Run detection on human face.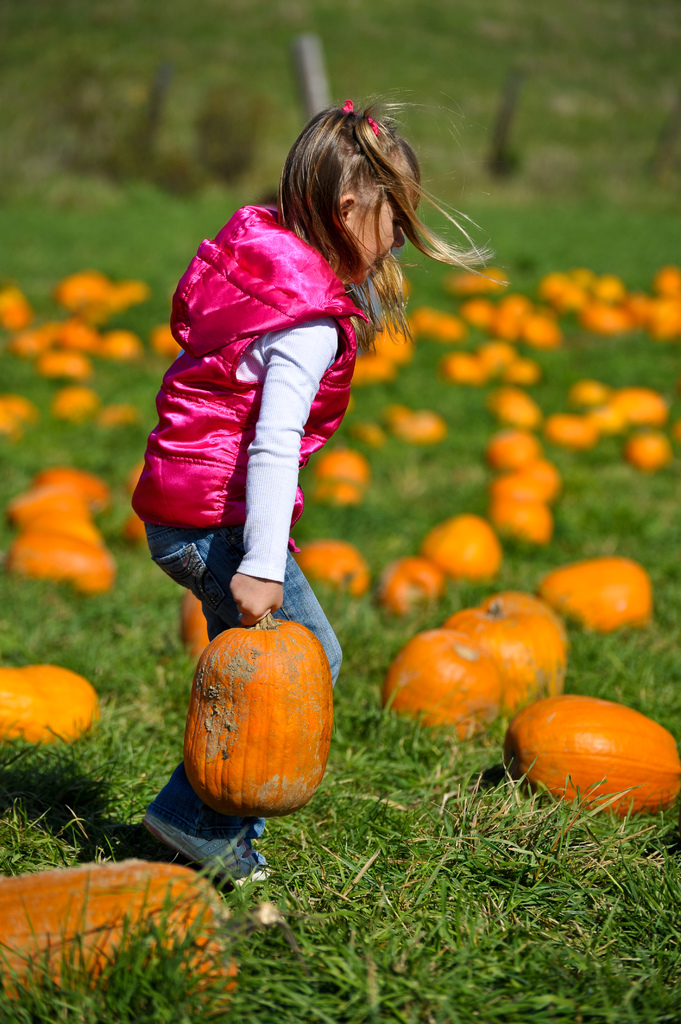
Result: x1=343, y1=167, x2=413, y2=288.
